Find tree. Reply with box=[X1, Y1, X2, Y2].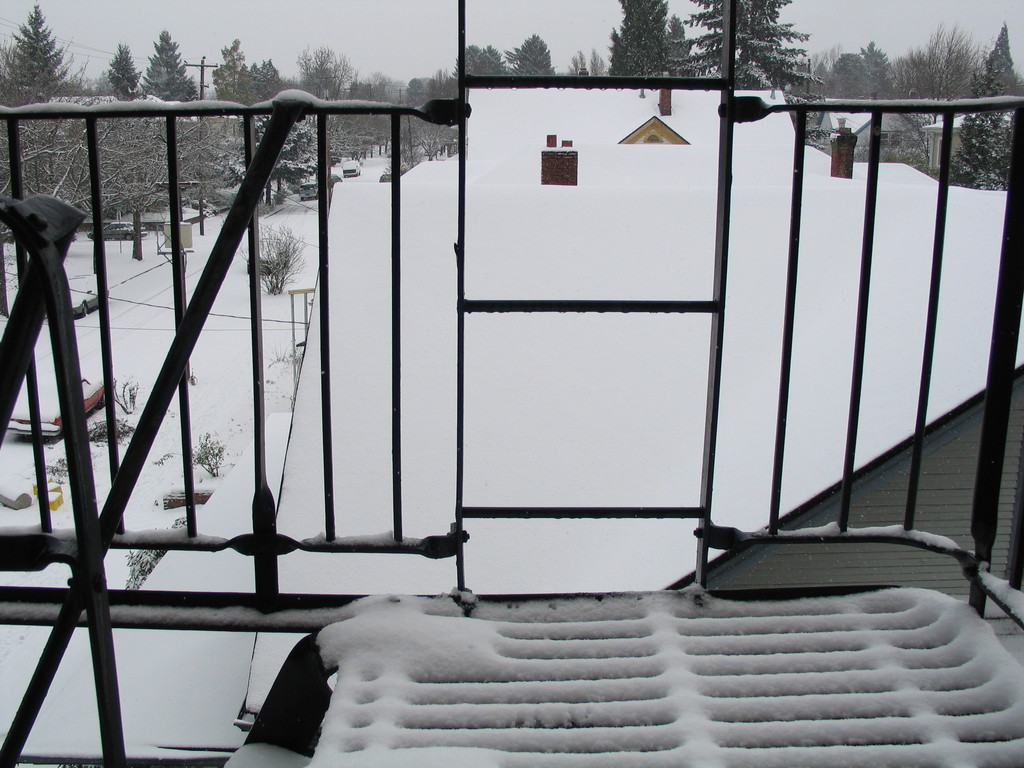
box=[100, 42, 143, 106].
